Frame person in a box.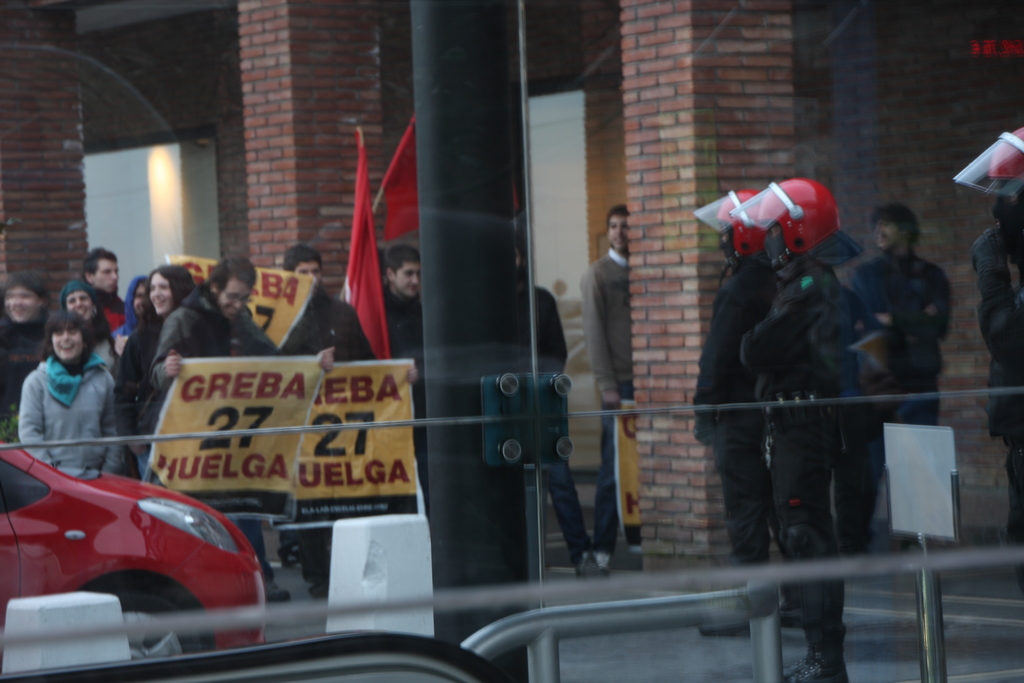
[left=375, top=235, right=435, bottom=511].
